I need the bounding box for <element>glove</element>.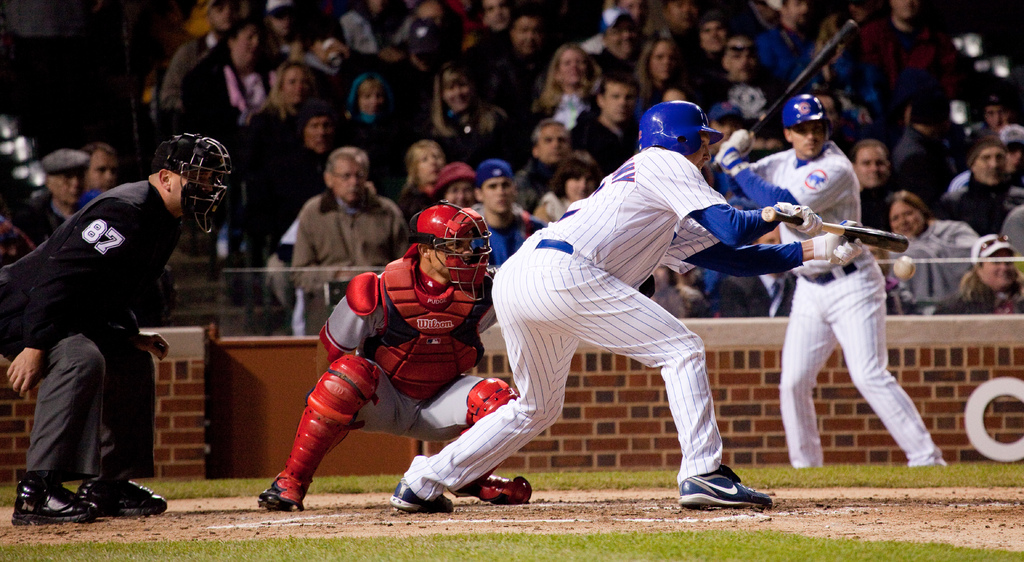
Here it is: <box>774,199,824,235</box>.
